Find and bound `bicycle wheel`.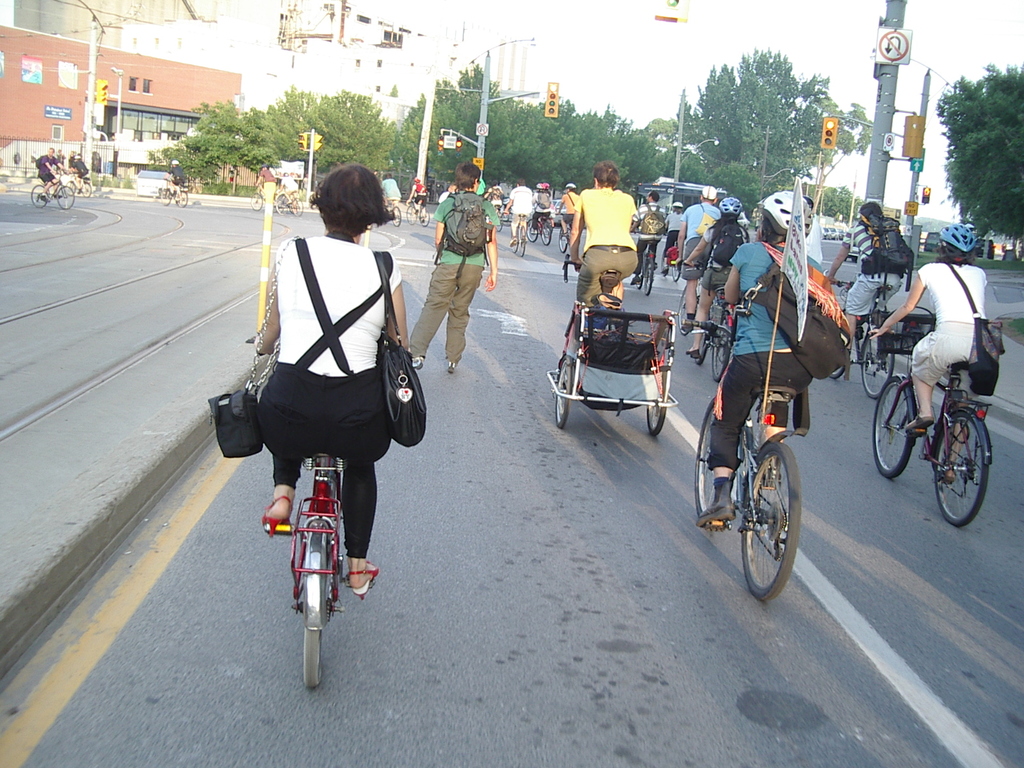
Bound: pyautogui.locateOnScreen(81, 182, 93, 197).
